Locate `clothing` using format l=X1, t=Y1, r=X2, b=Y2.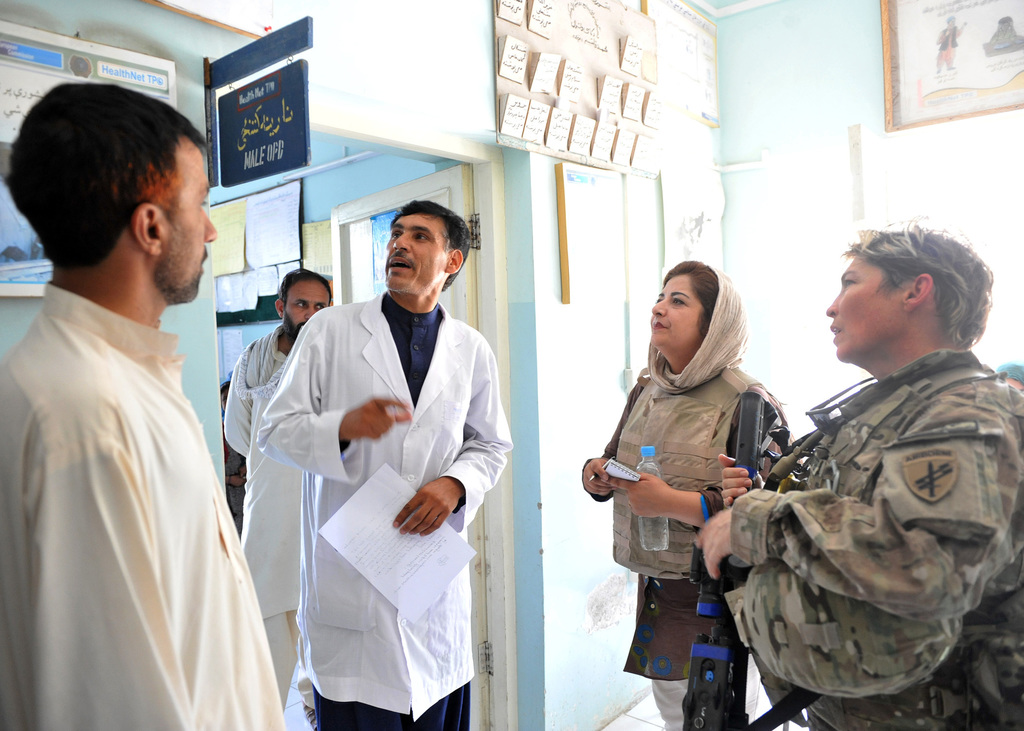
l=0, t=280, r=280, b=730.
